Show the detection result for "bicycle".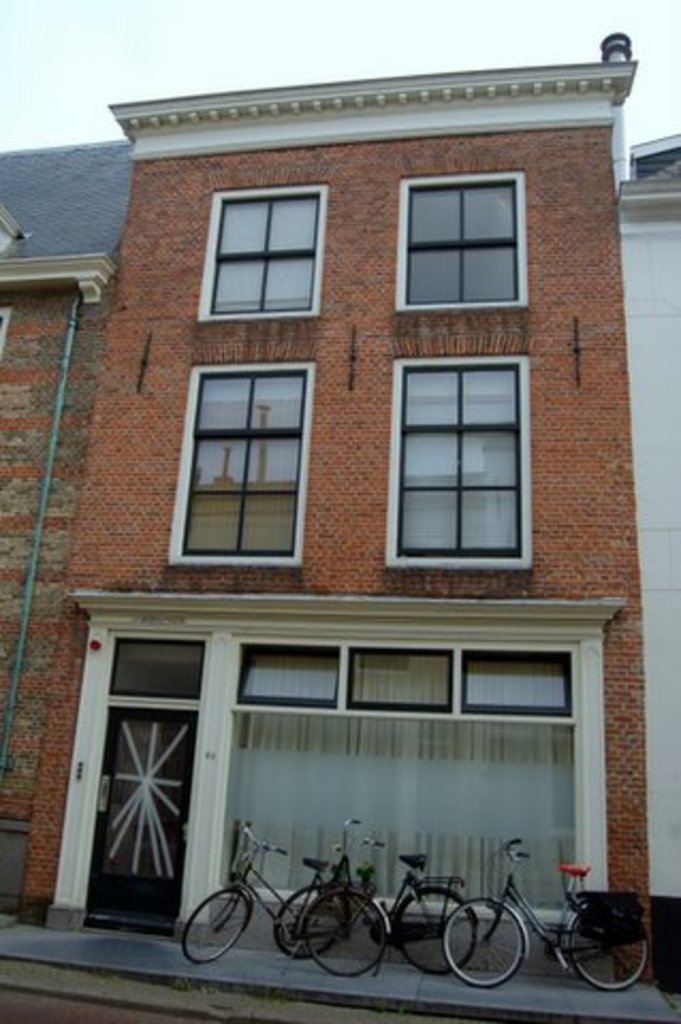
{"x1": 184, "y1": 819, "x2": 395, "y2": 981}.
